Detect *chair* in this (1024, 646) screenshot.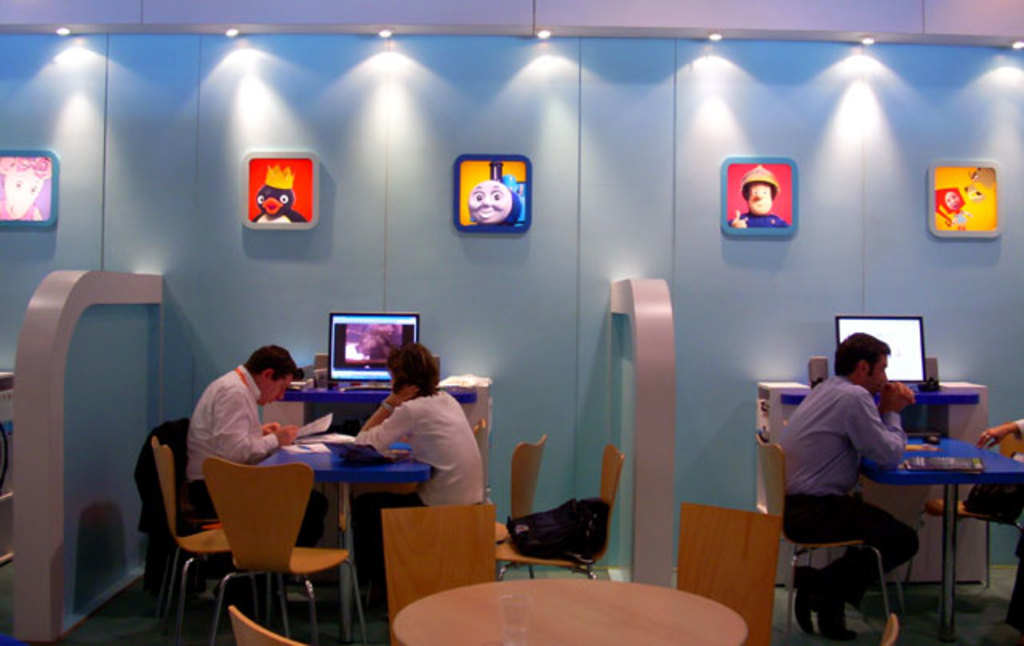
Detection: x1=227 y1=604 x2=304 y2=644.
